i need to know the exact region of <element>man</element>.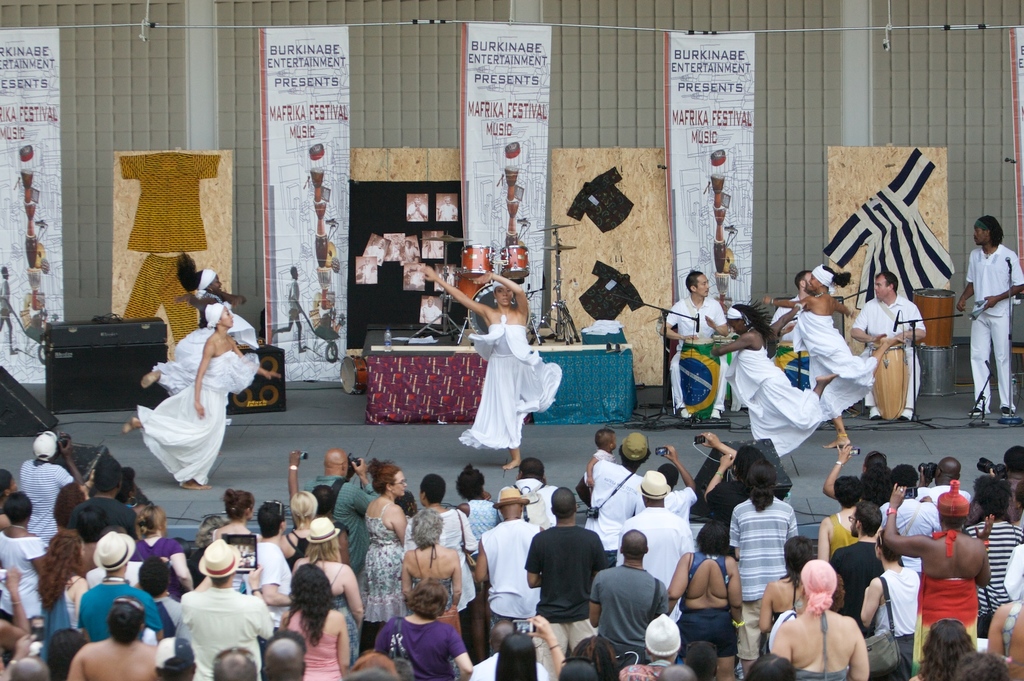
Region: (766, 264, 815, 344).
